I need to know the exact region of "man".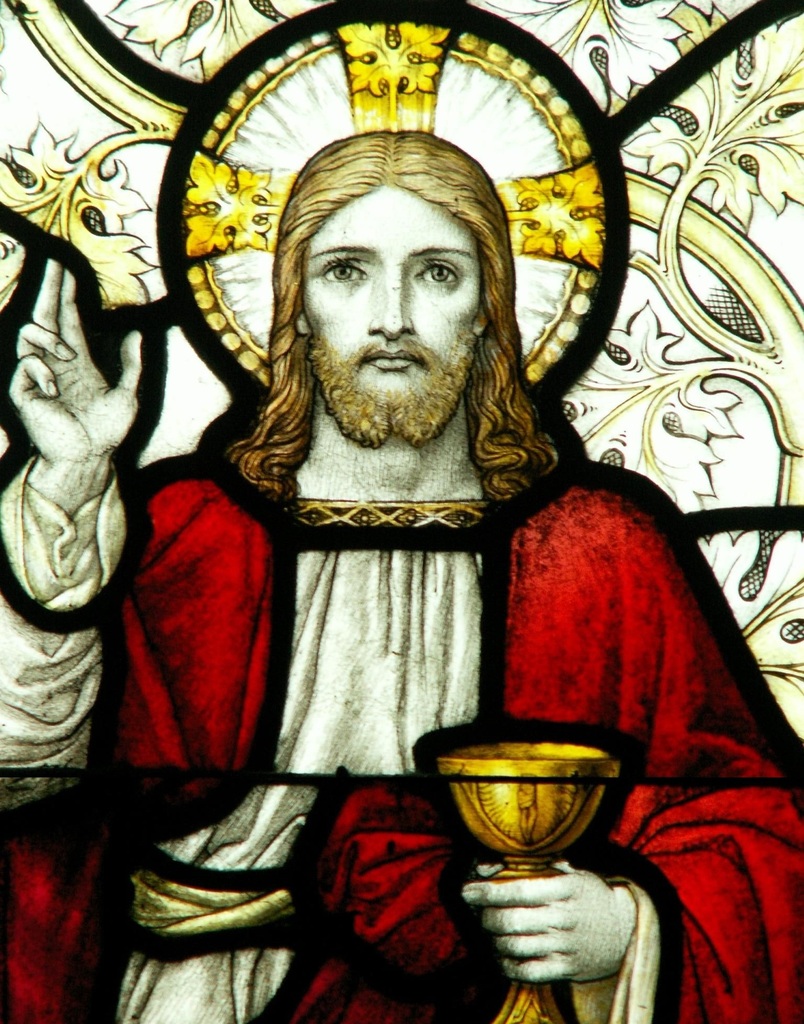
Region: [left=0, top=123, right=803, bottom=1023].
